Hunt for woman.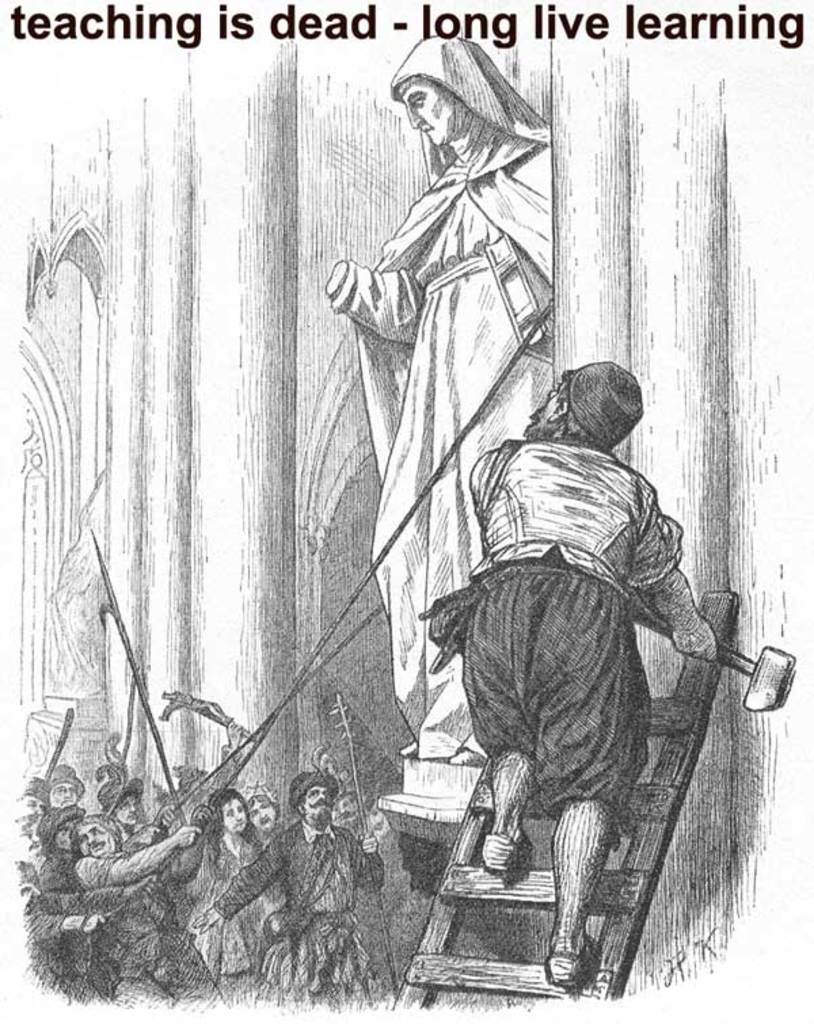
Hunted down at box(198, 789, 266, 986).
